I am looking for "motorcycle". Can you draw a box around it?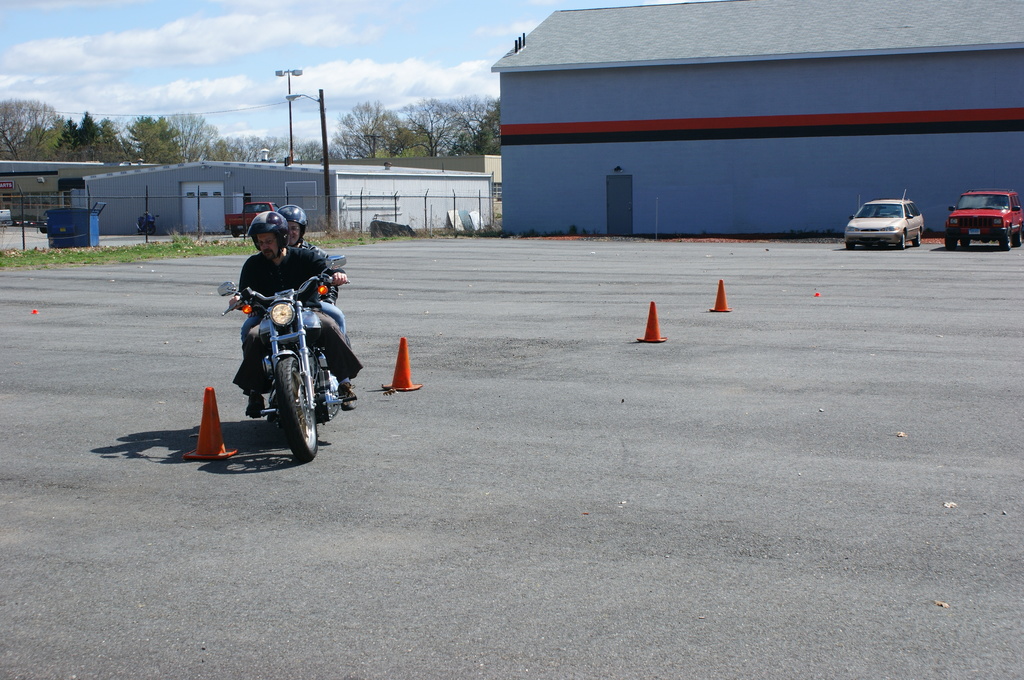
Sure, the bounding box is 199:285:349:459.
